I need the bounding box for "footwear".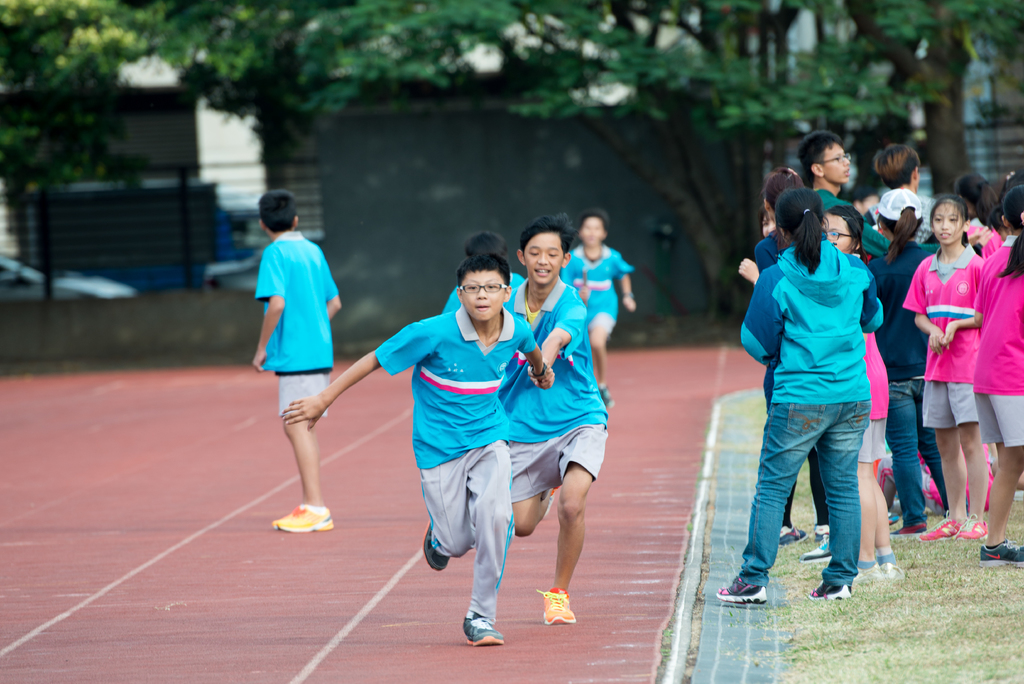
Here it is: l=715, t=574, r=767, b=605.
